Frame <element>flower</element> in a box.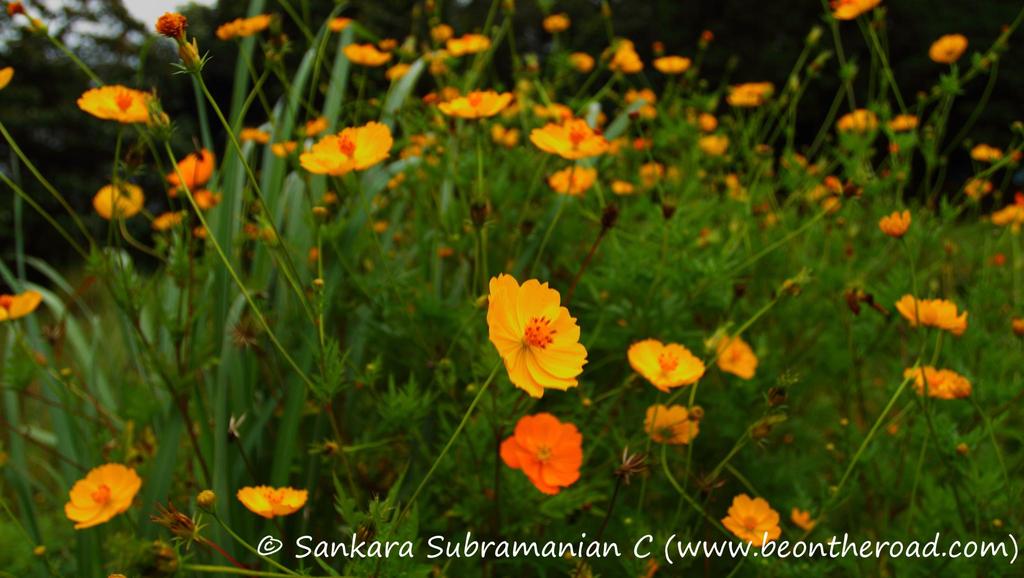
[411,131,444,145].
